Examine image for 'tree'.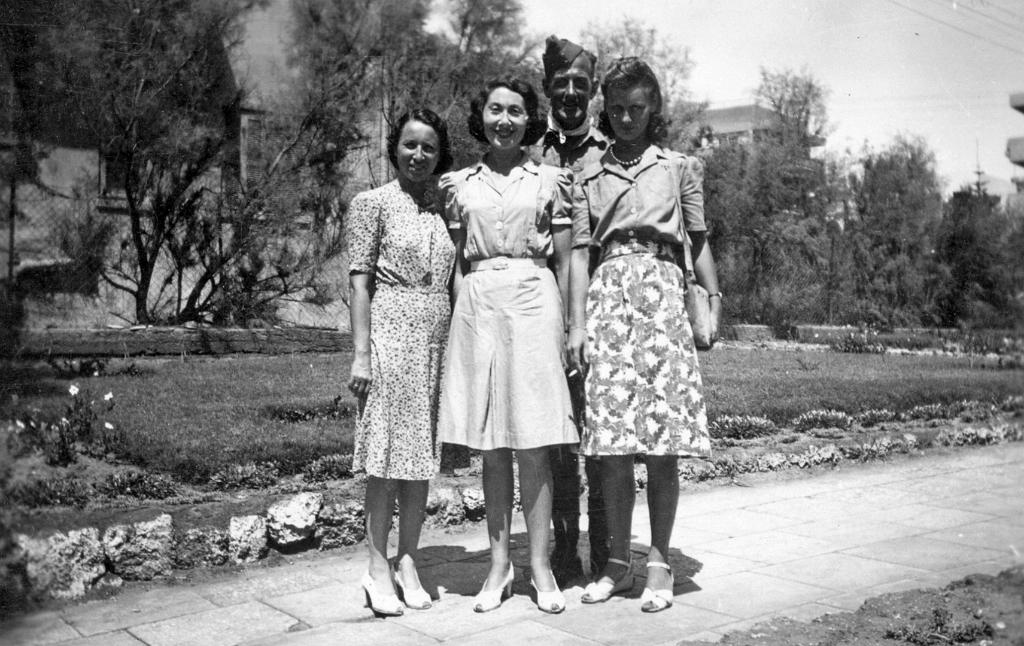
Examination result: x1=749 y1=58 x2=834 y2=212.
